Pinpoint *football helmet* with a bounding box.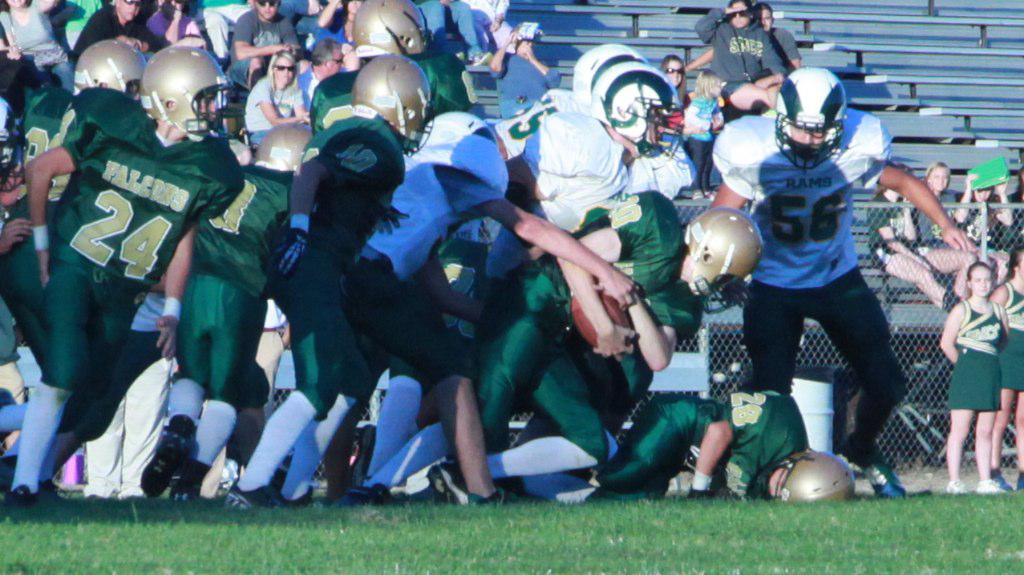
box(340, 57, 442, 164).
